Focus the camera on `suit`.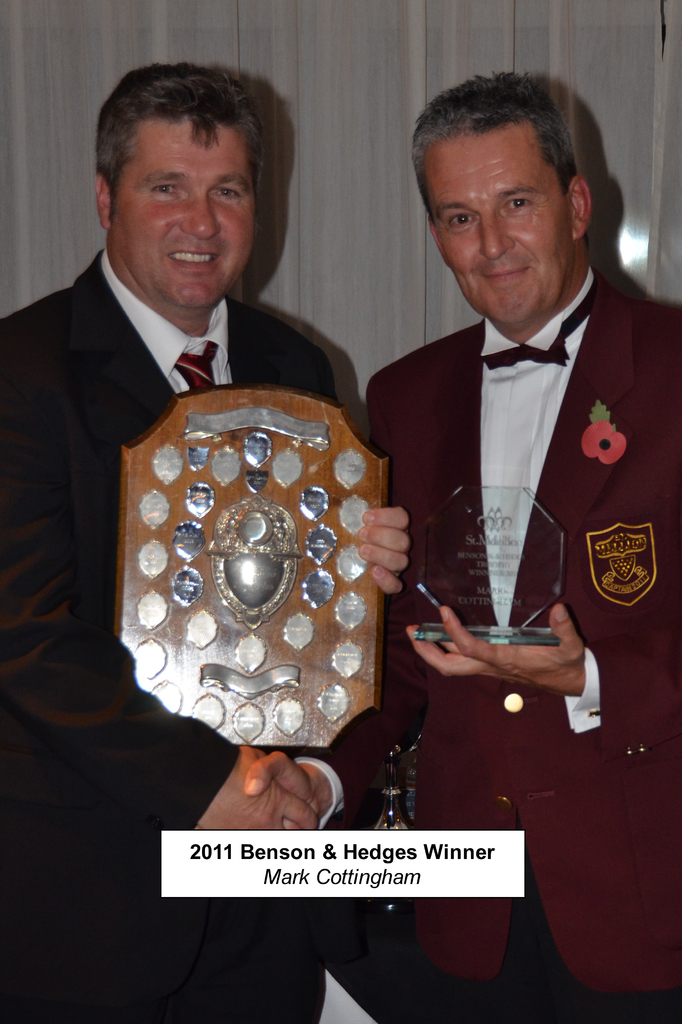
Focus region: 0,253,343,1023.
